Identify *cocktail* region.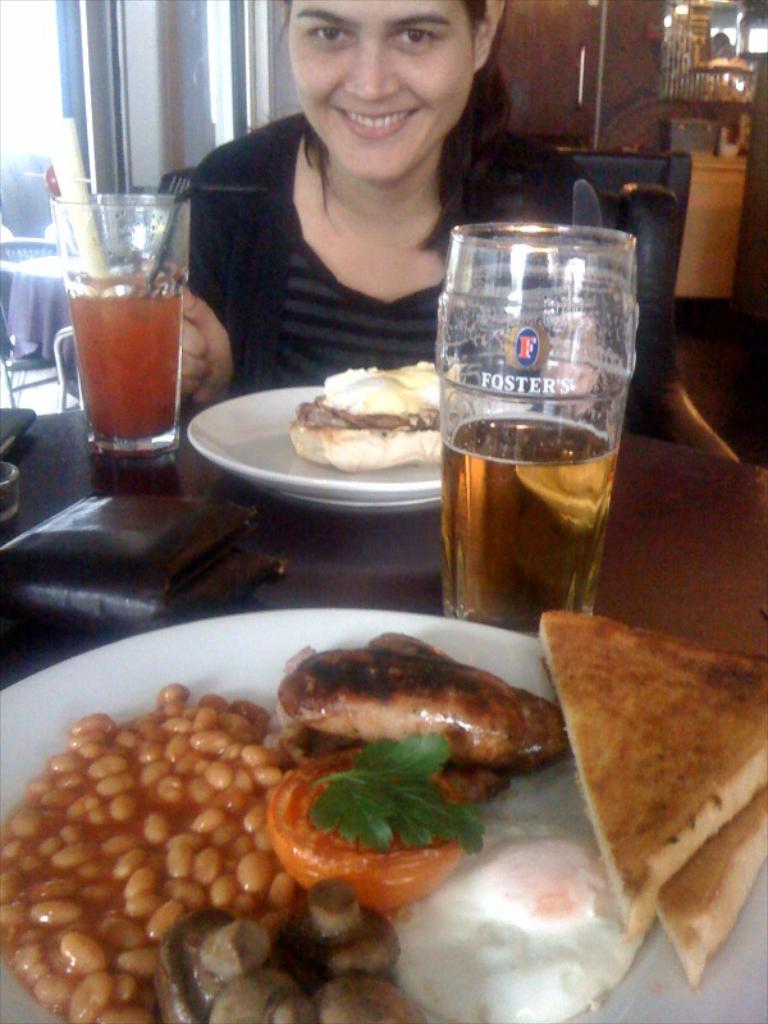
Region: crop(419, 223, 639, 635).
